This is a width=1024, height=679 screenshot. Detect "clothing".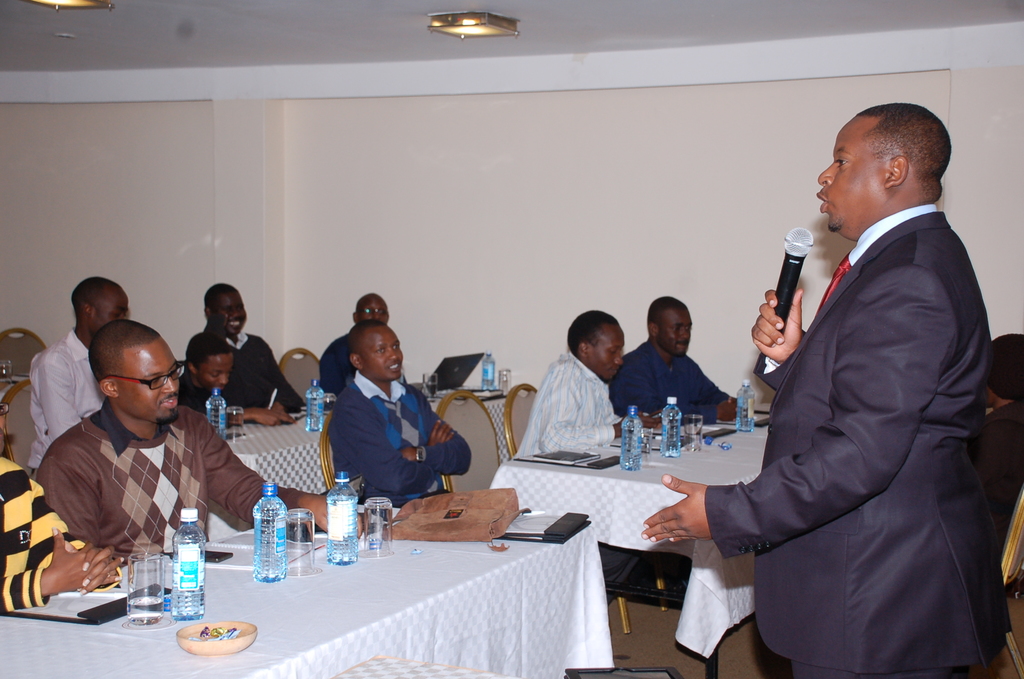
bbox=[211, 330, 296, 406].
